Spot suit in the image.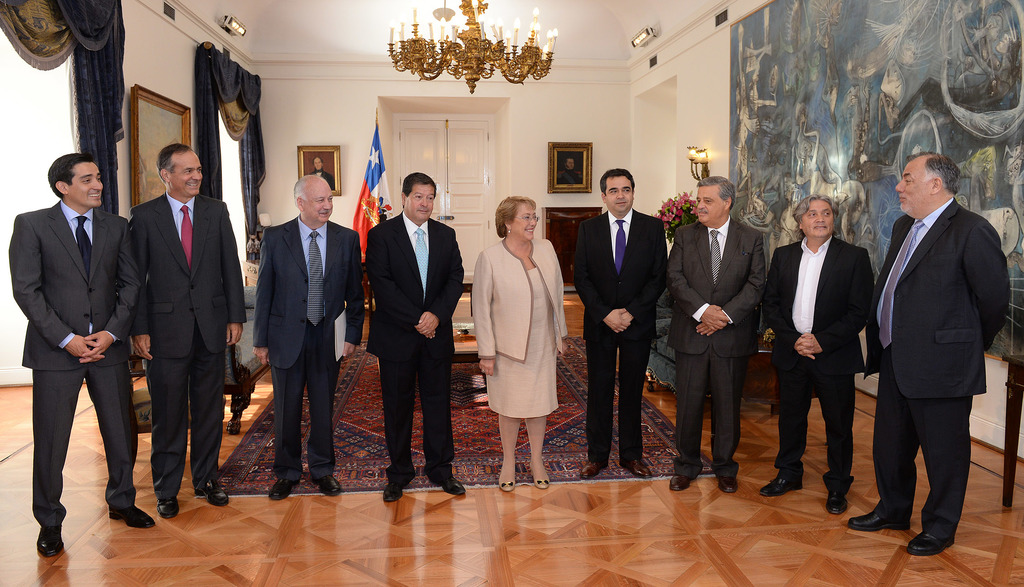
suit found at [left=566, top=209, right=669, bottom=464].
